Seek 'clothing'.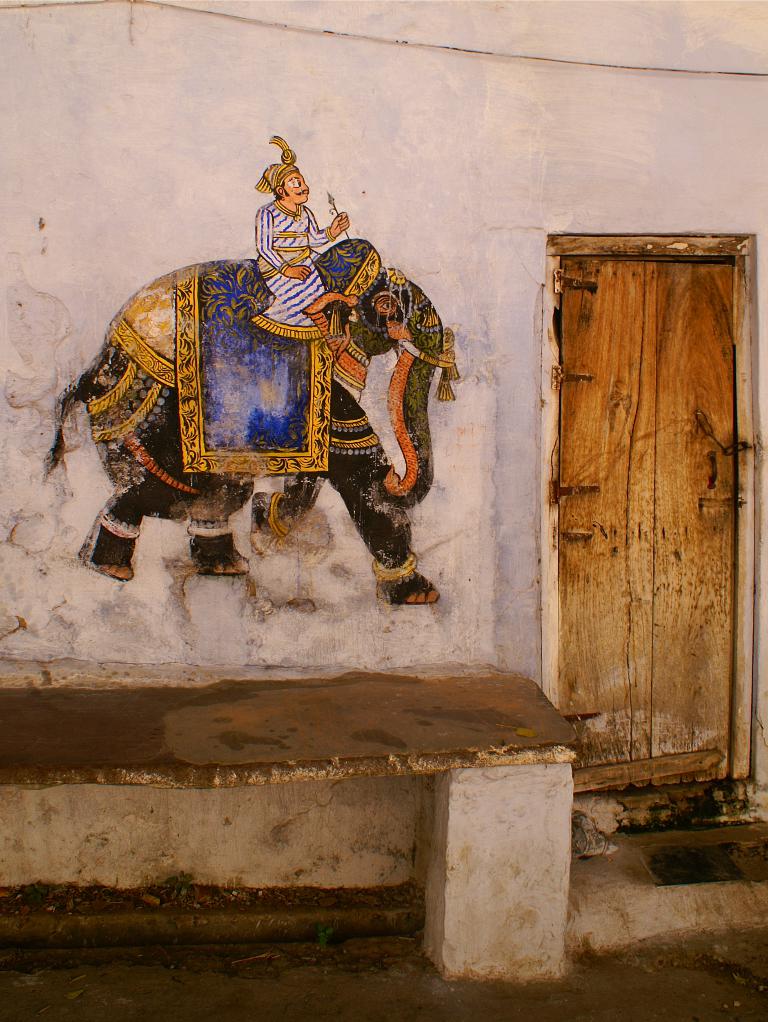
(left=252, top=201, right=334, bottom=340).
